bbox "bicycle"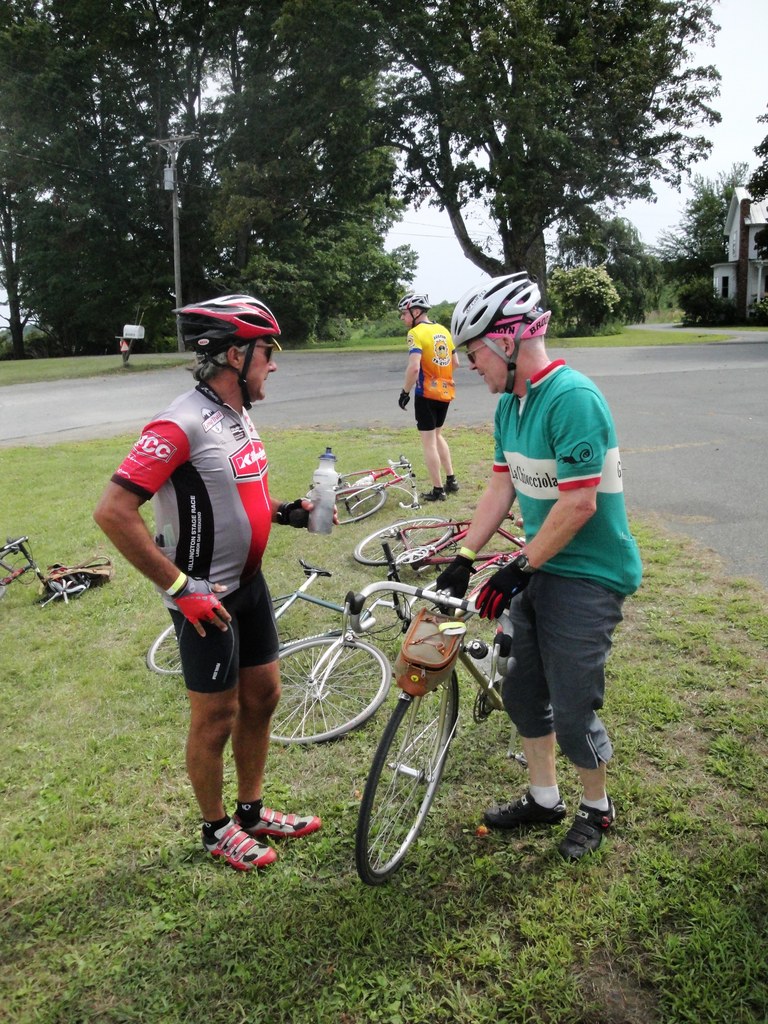
x1=0 y1=533 x2=49 y2=602
